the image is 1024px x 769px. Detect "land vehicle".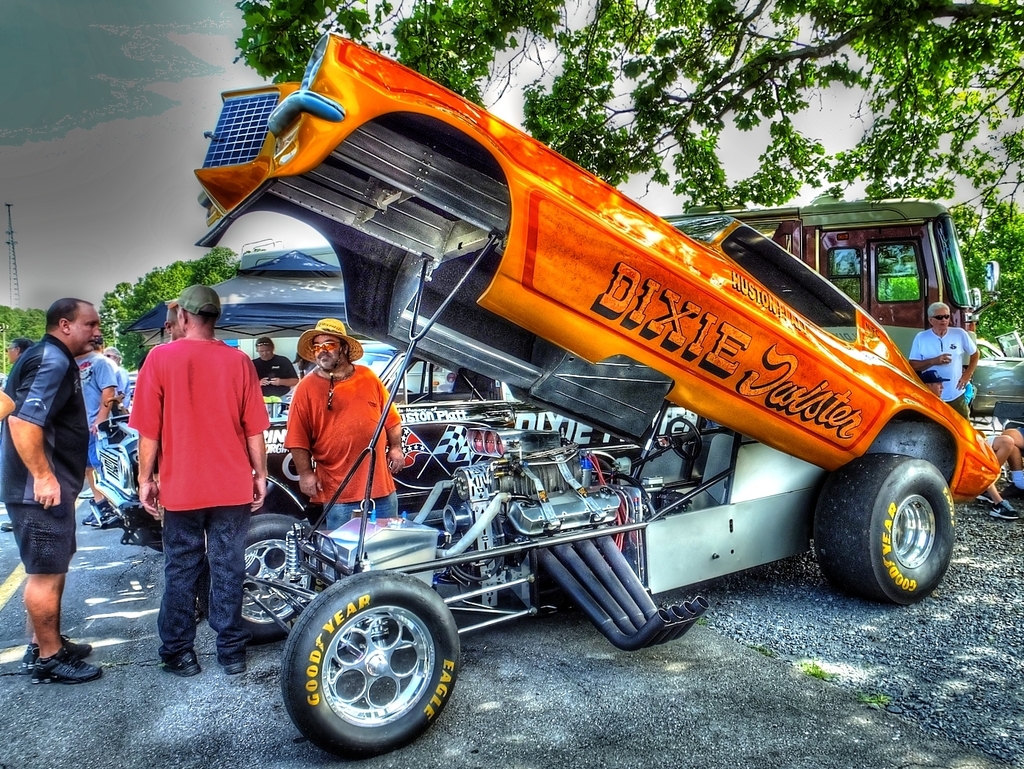
Detection: bbox=[80, 340, 704, 548].
